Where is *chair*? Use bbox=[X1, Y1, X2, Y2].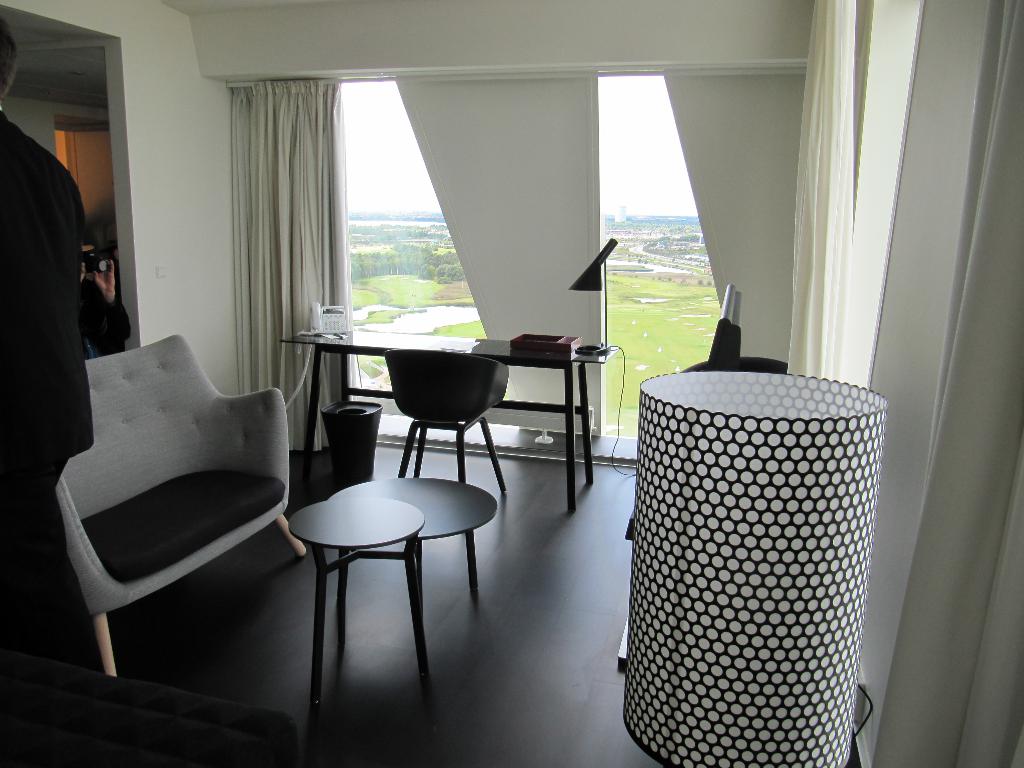
bbox=[383, 347, 509, 491].
